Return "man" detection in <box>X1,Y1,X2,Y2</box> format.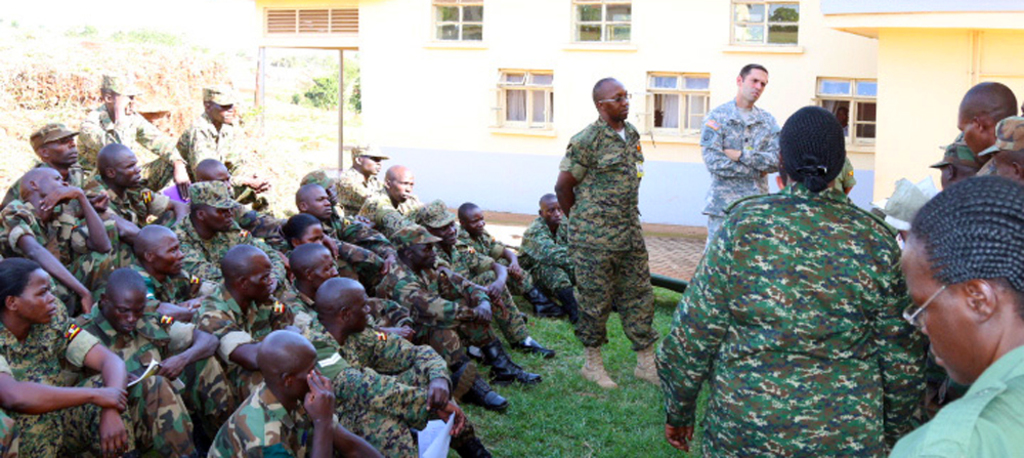
<box>161,182,295,294</box>.
